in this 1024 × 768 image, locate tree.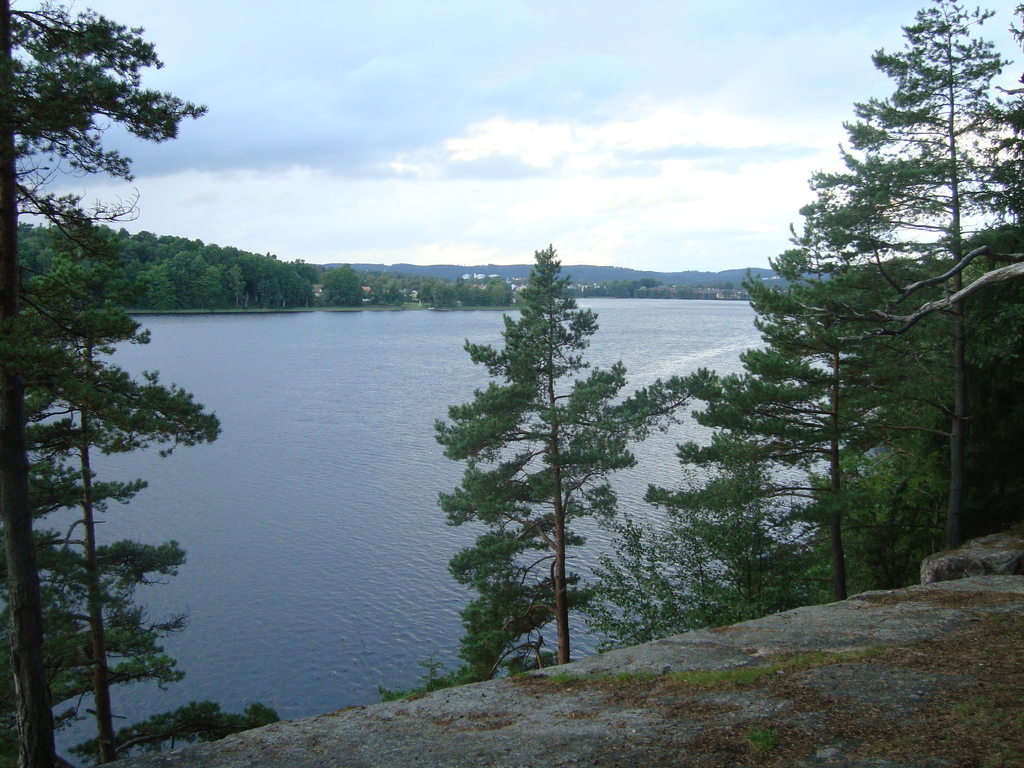
Bounding box: bbox(0, 0, 227, 767).
